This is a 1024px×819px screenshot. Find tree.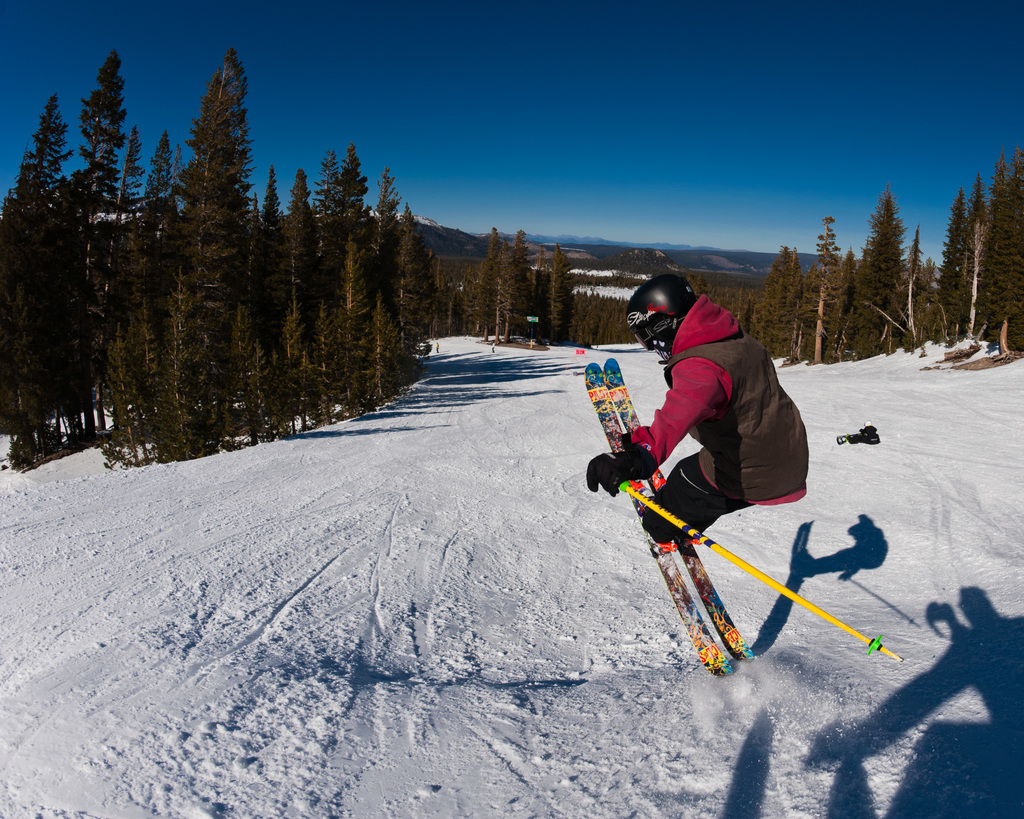
Bounding box: x1=850, y1=186, x2=915, y2=358.
